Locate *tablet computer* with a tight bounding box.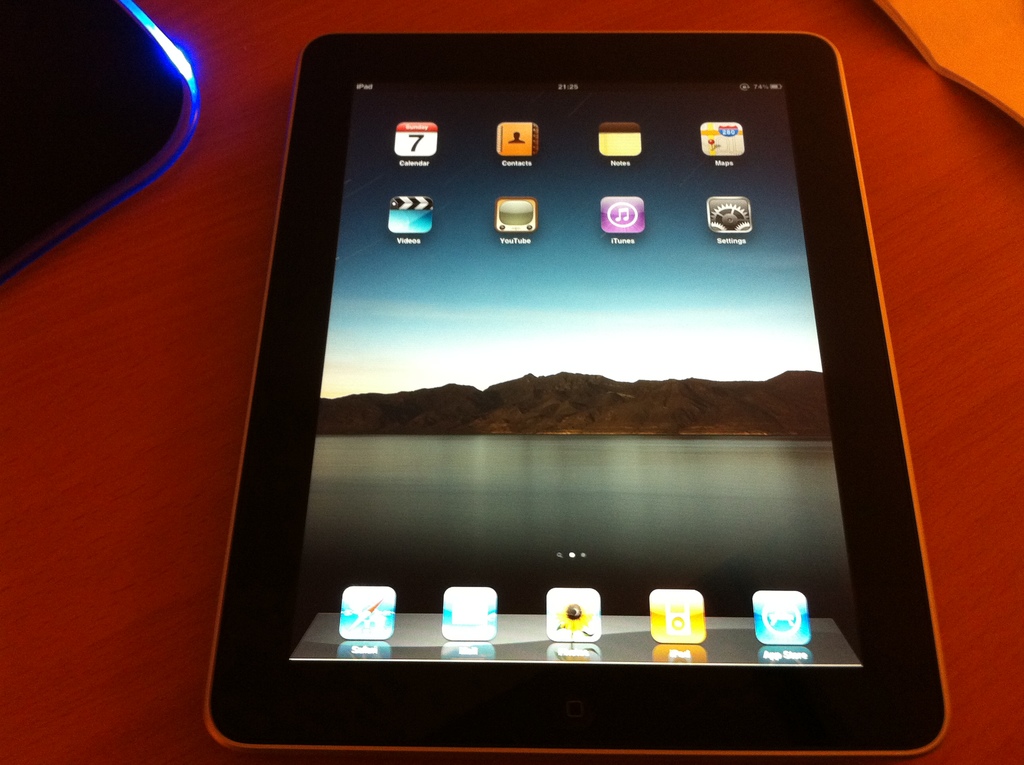
<bbox>201, 35, 948, 760</bbox>.
